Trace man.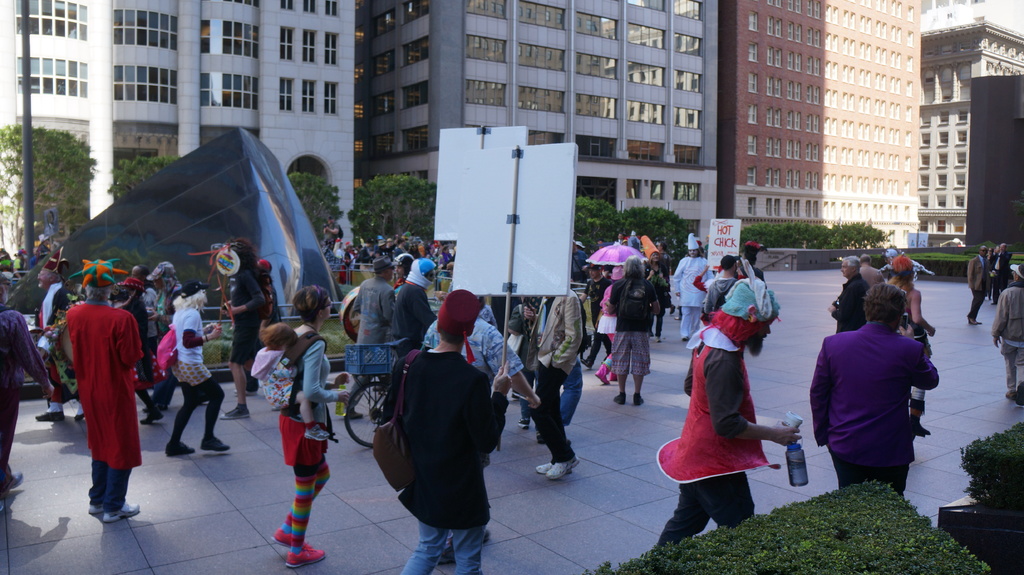
Traced to locate(392, 253, 415, 293).
